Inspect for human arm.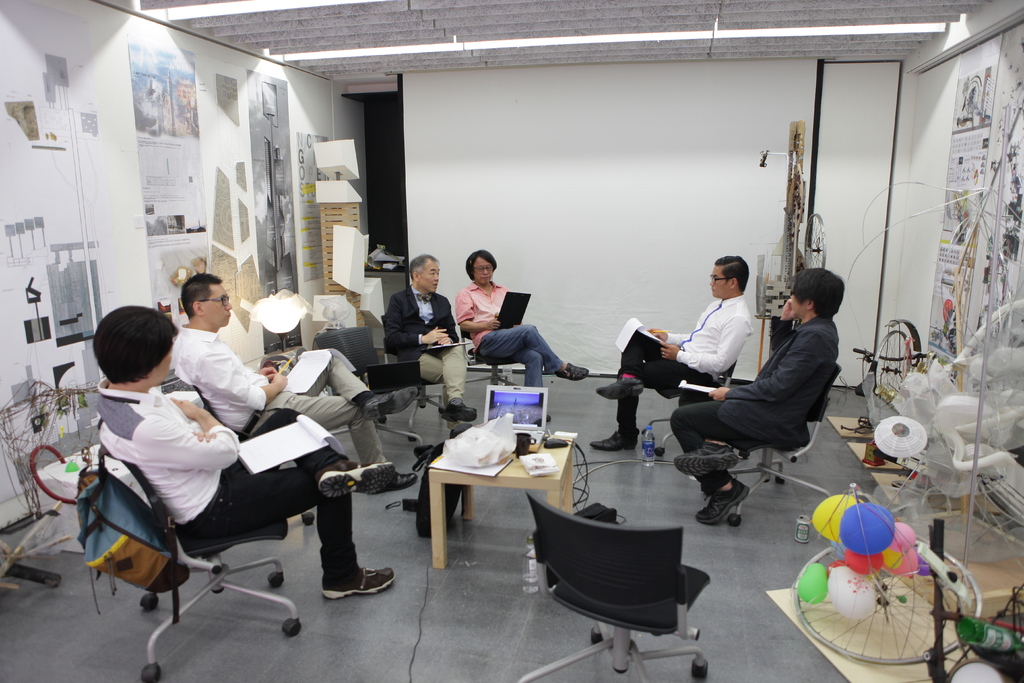
Inspection: 429 303 458 356.
